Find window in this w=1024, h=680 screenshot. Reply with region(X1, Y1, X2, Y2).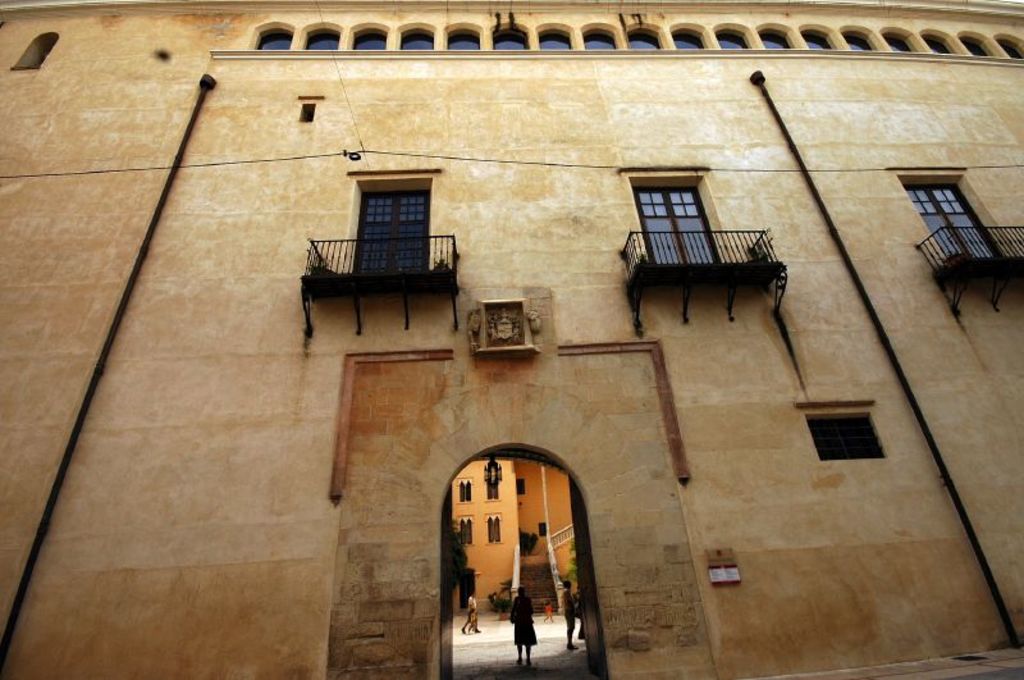
region(492, 31, 524, 46).
